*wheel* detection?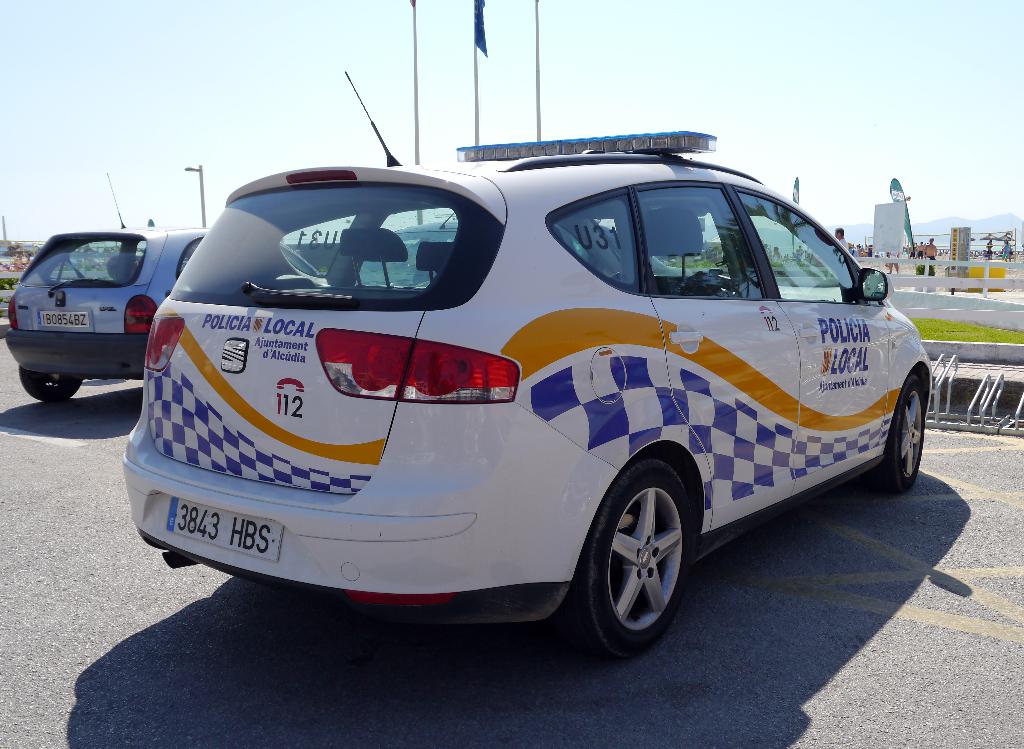
<bbox>19, 364, 84, 405</bbox>
